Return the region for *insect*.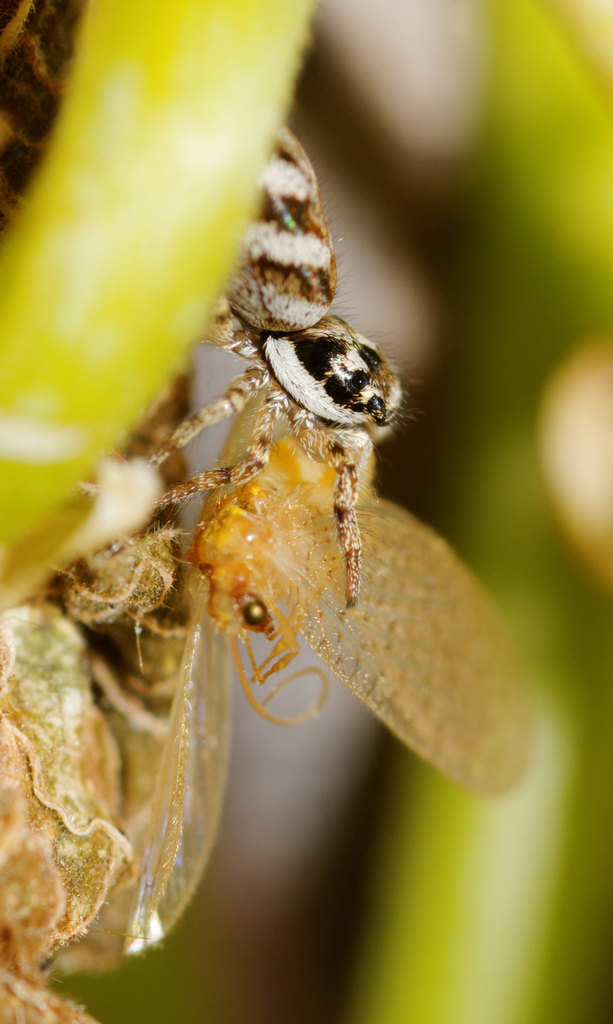
<bbox>147, 123, 414, 618</bbox>.
